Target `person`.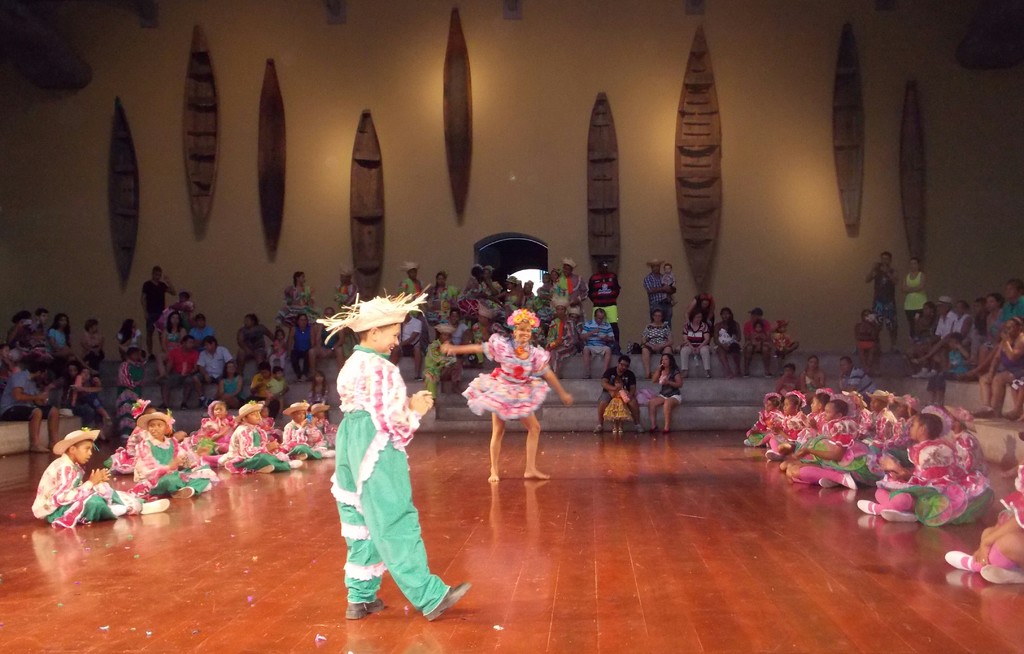
Target region: bbox=(278, 399, 339, 466).
